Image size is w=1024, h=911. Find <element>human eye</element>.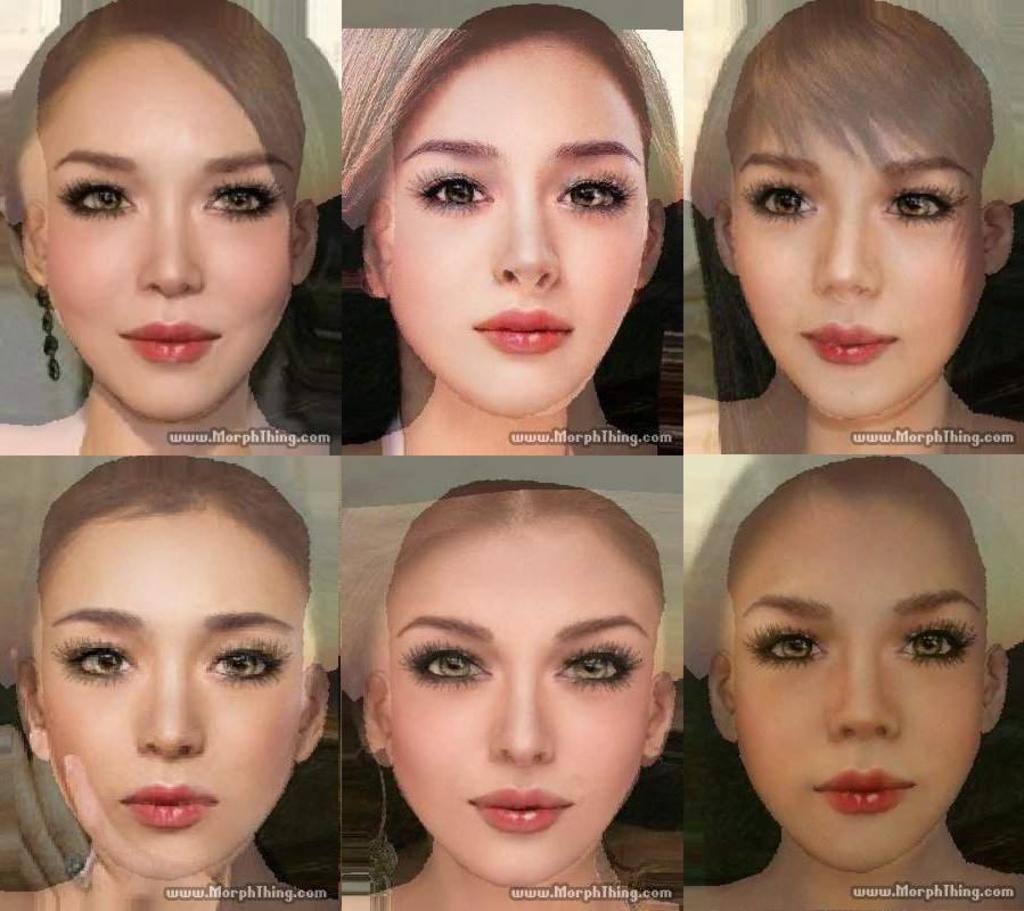
pyautogui.locateOnScreen(403, 163, 495, 214).
